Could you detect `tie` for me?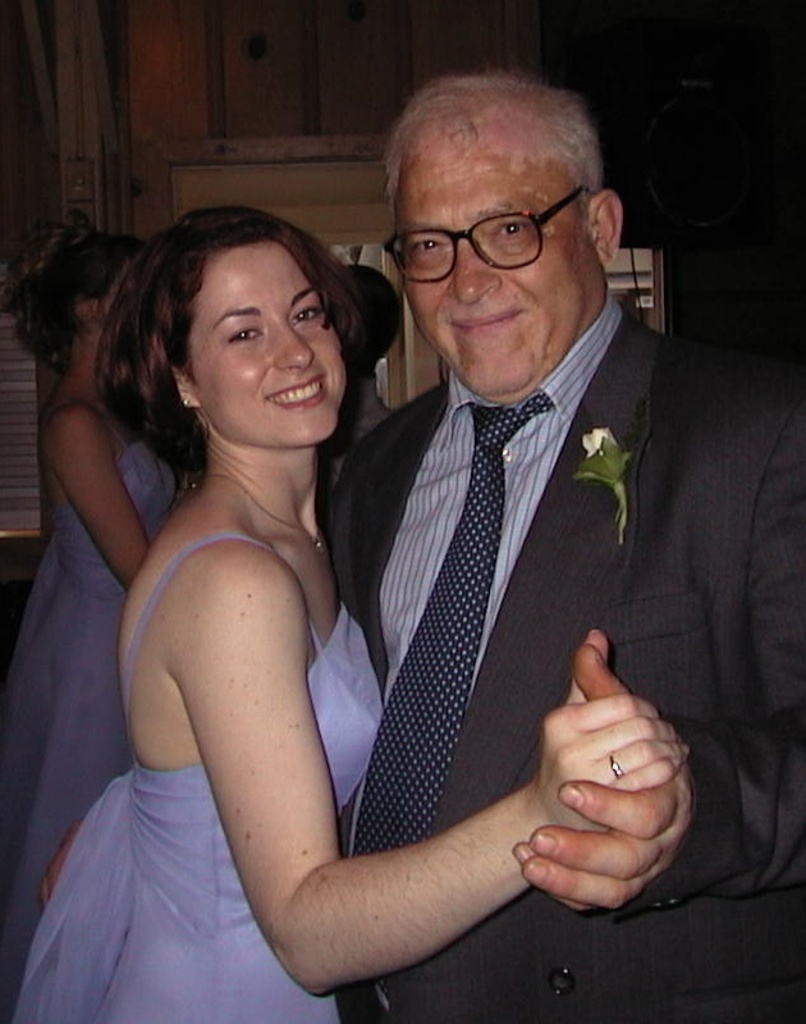
Detection result: box=[348, 388, 549, 864].
